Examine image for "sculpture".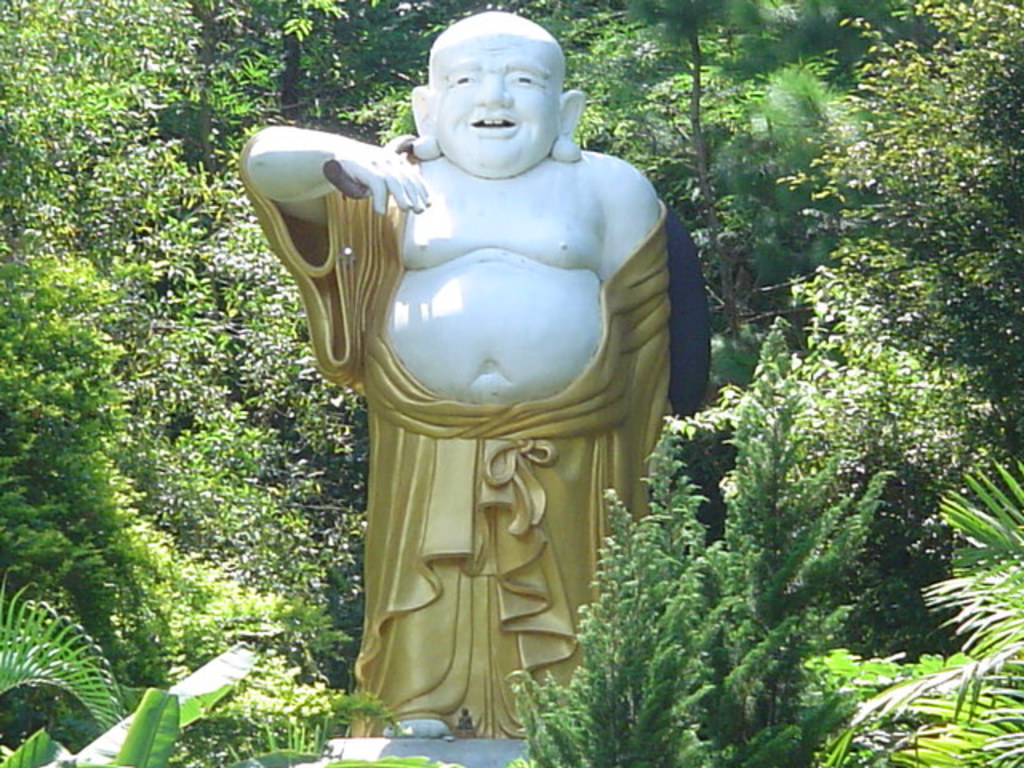
Examination result: detection(234, 8, 677, 741).
